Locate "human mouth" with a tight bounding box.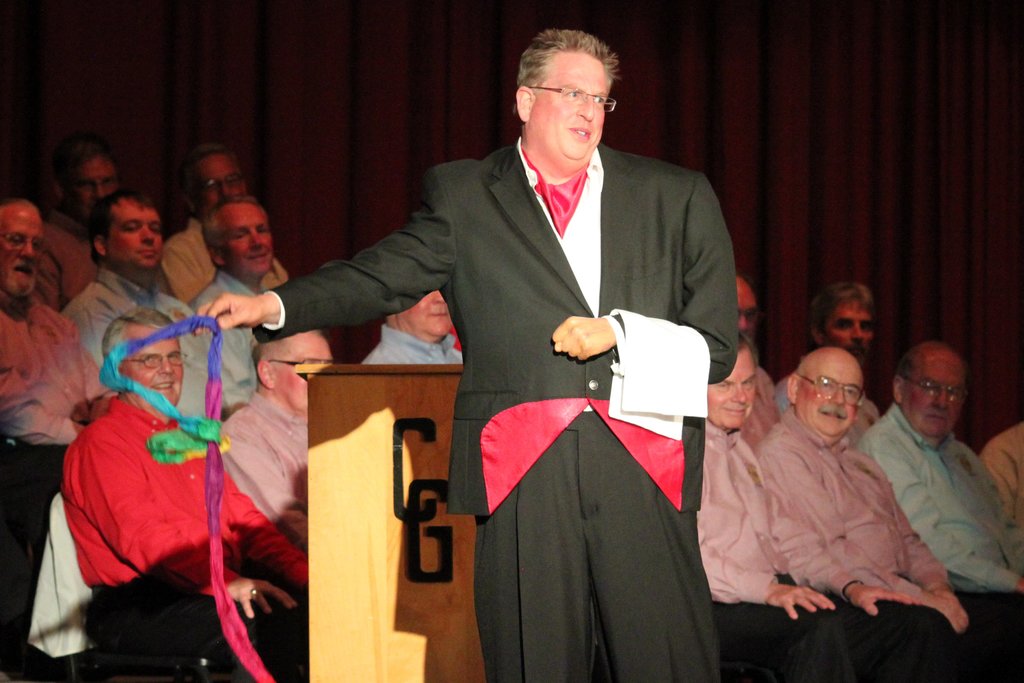
[566, 120, 595, 147].
